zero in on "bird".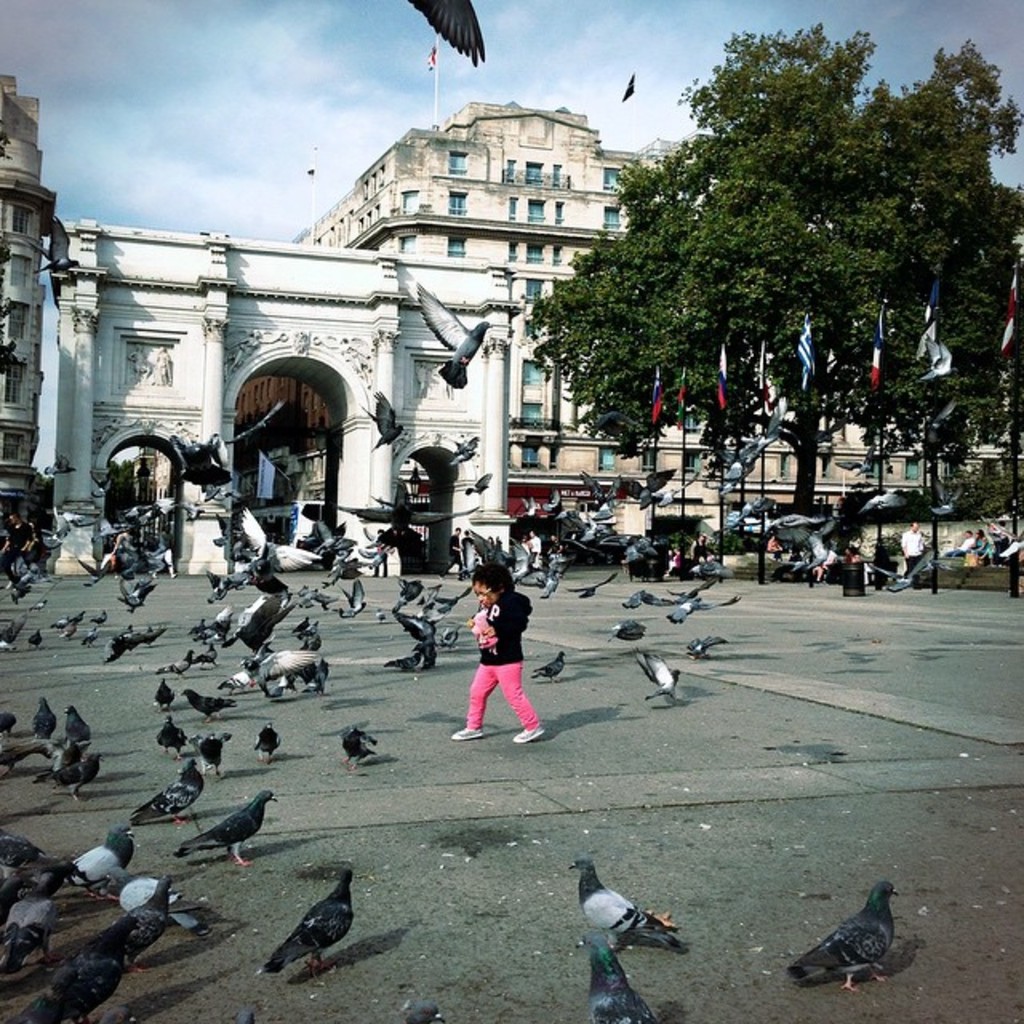
Zeroed in: select_region(667, 598, 741, 624).
